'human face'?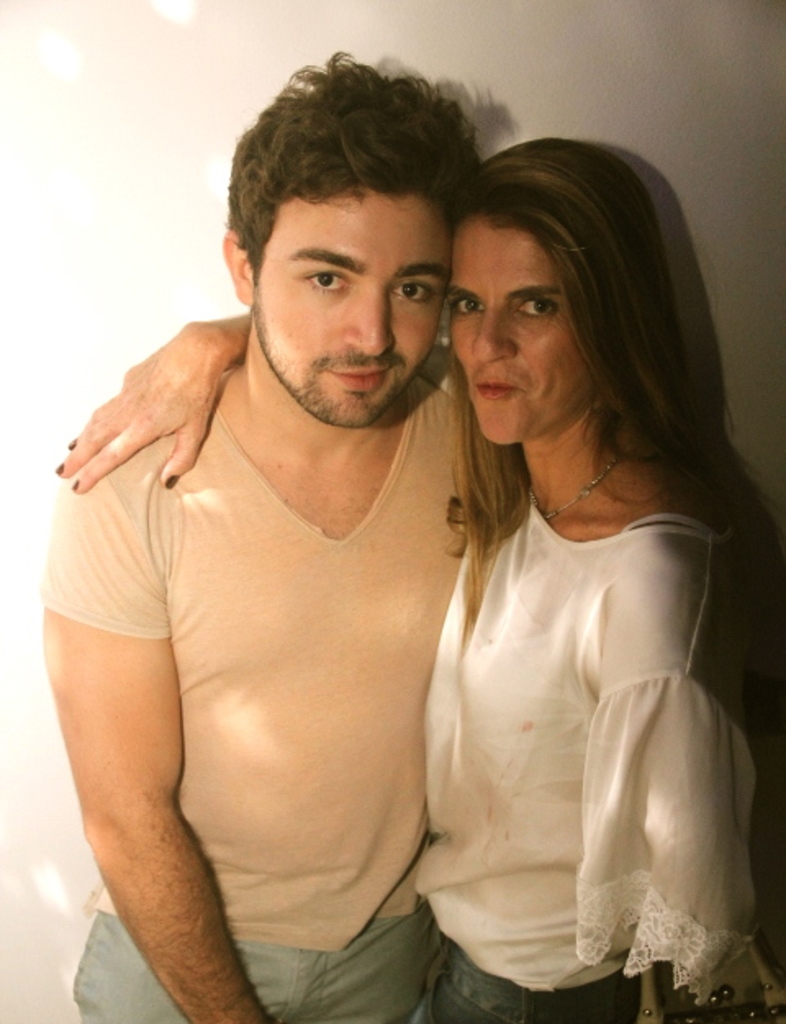
445/211/594/446
